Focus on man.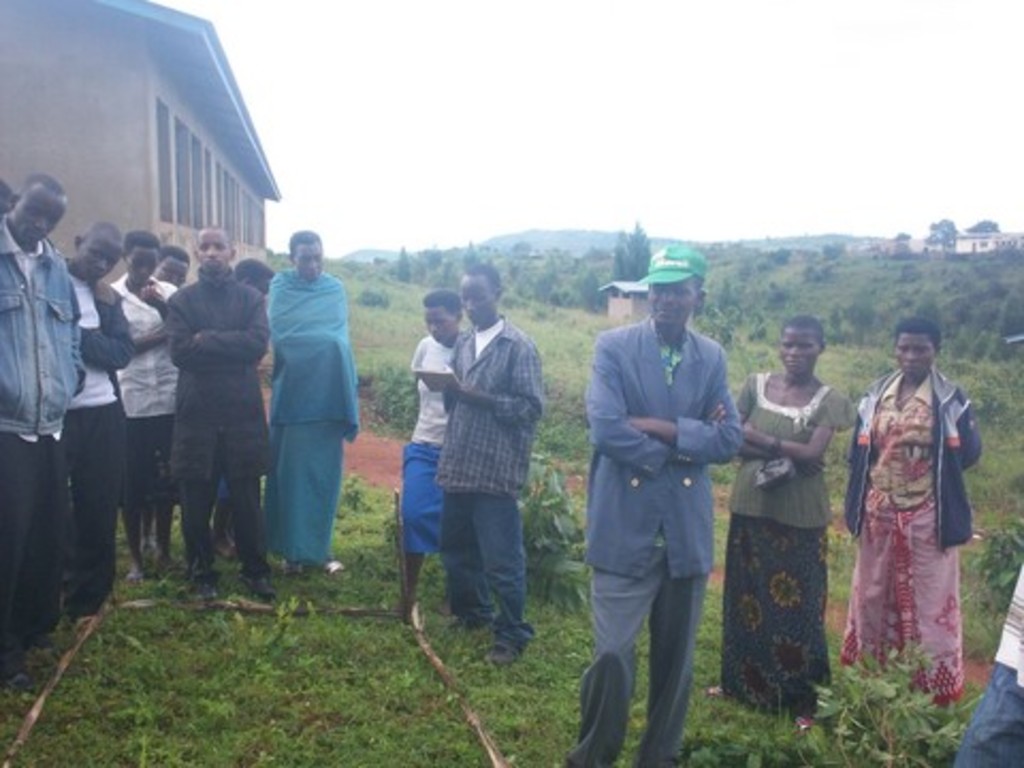
Focused at [60,215,134,617].
